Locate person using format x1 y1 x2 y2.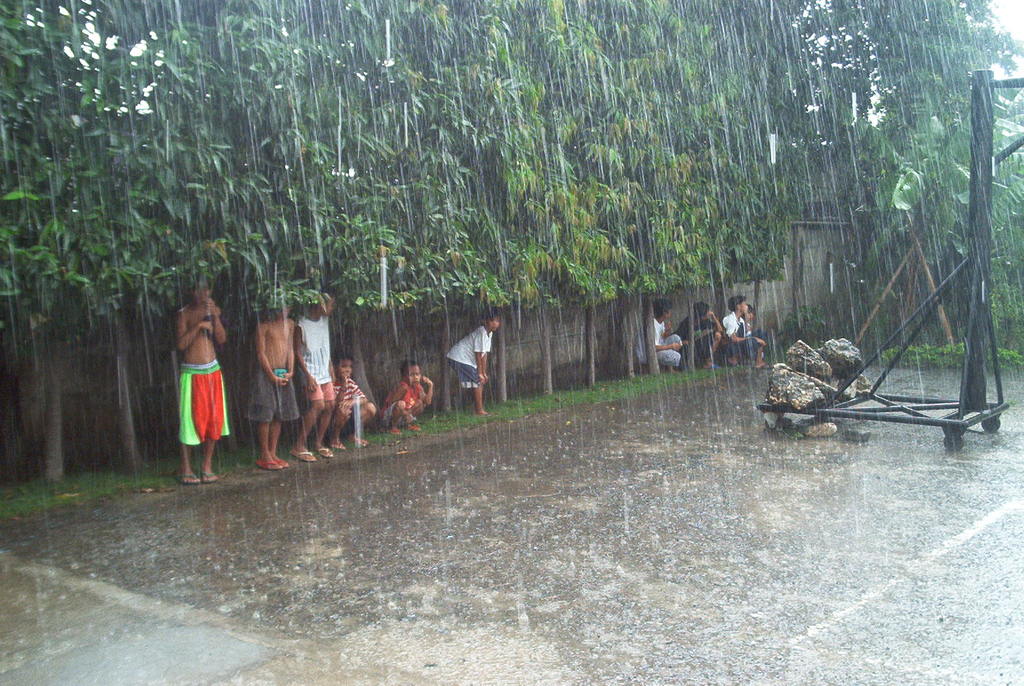
296 286 334 459.
